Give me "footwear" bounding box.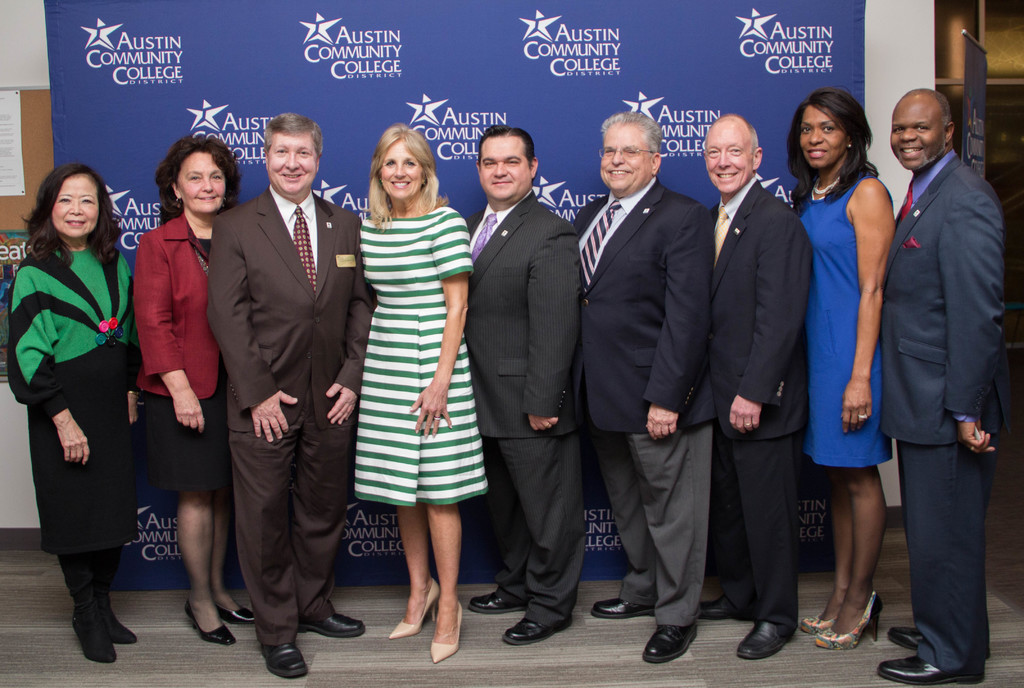
814:589:883:654.
